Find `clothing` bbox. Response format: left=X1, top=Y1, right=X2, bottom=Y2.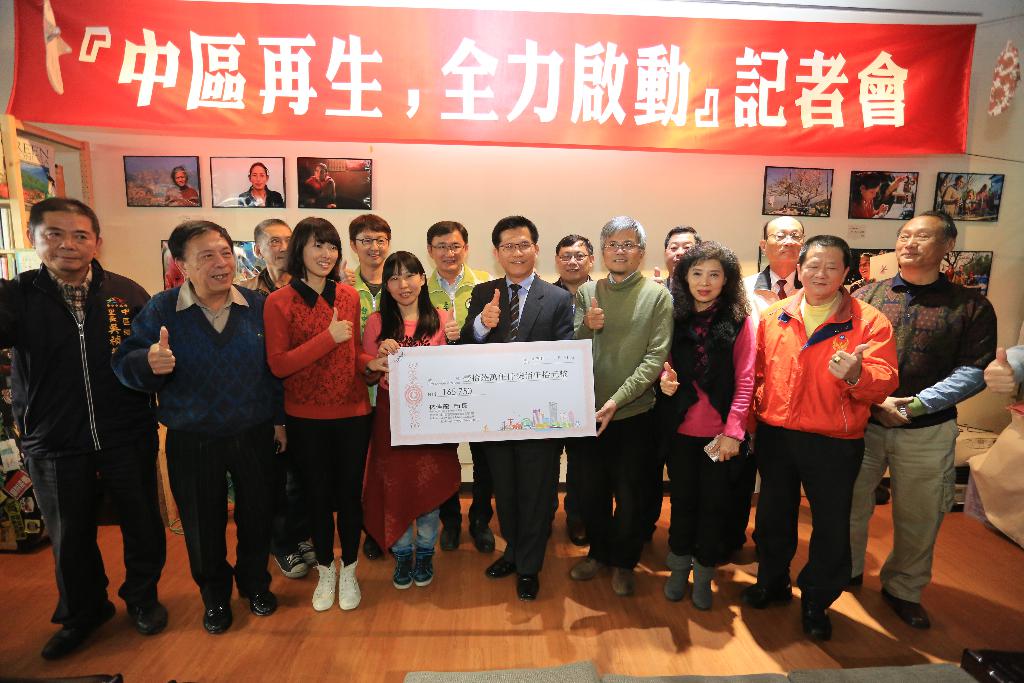
left=266, top=276, right=362, bottom=566.
